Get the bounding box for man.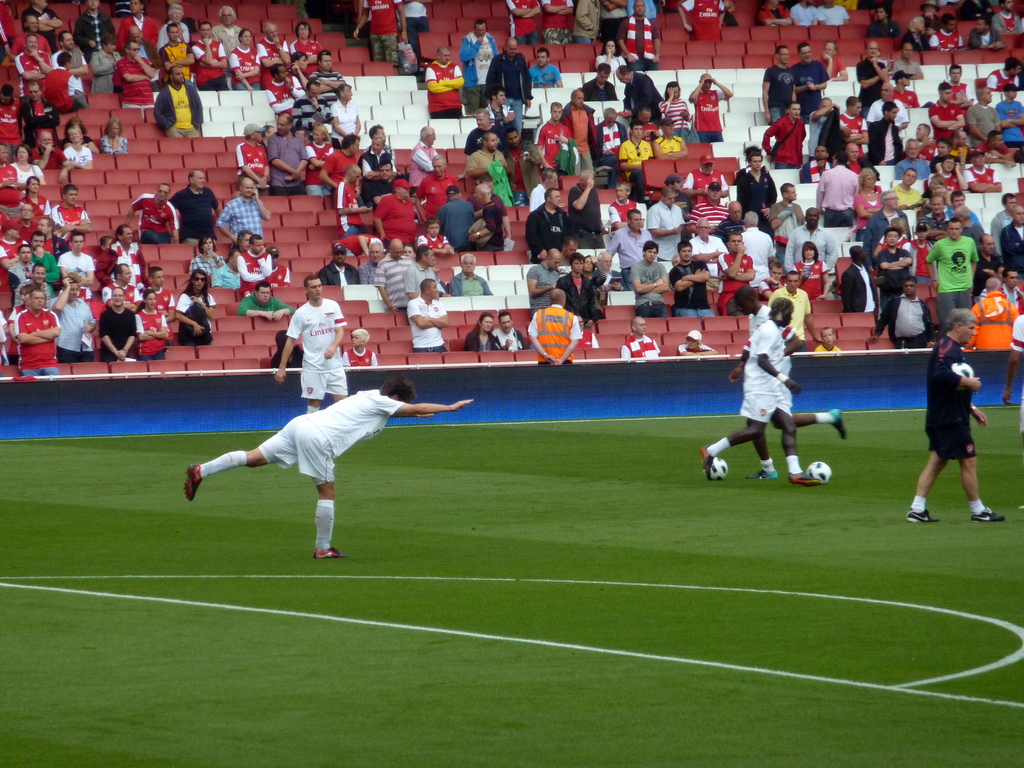
612,121,652,188.
